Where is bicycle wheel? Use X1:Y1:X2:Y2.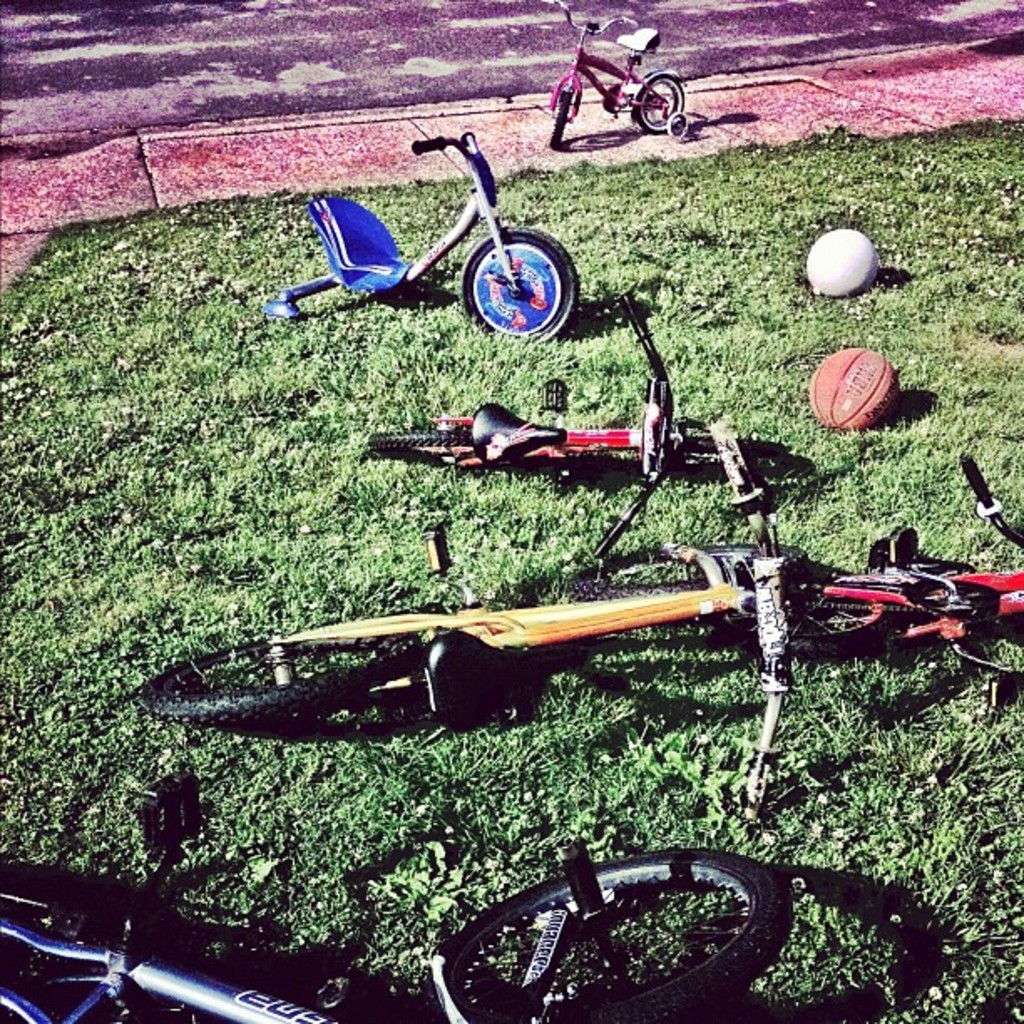
370:417:494:472.
